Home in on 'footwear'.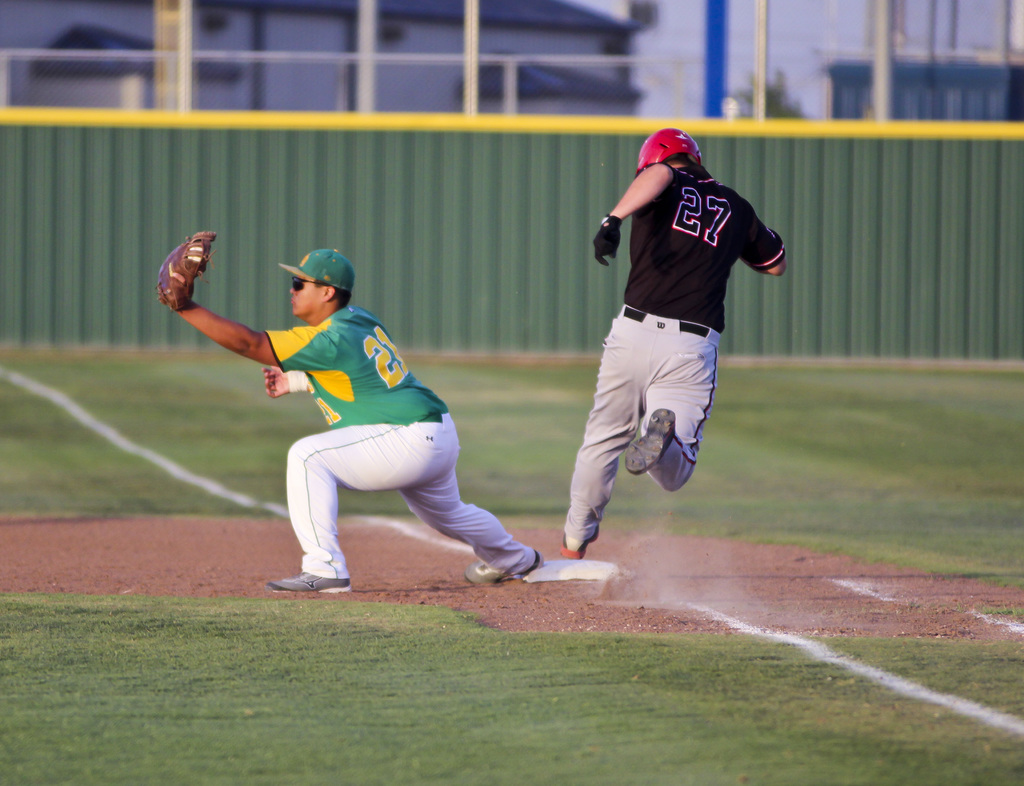
Homed in at crop(558, 534, 580, 559).
